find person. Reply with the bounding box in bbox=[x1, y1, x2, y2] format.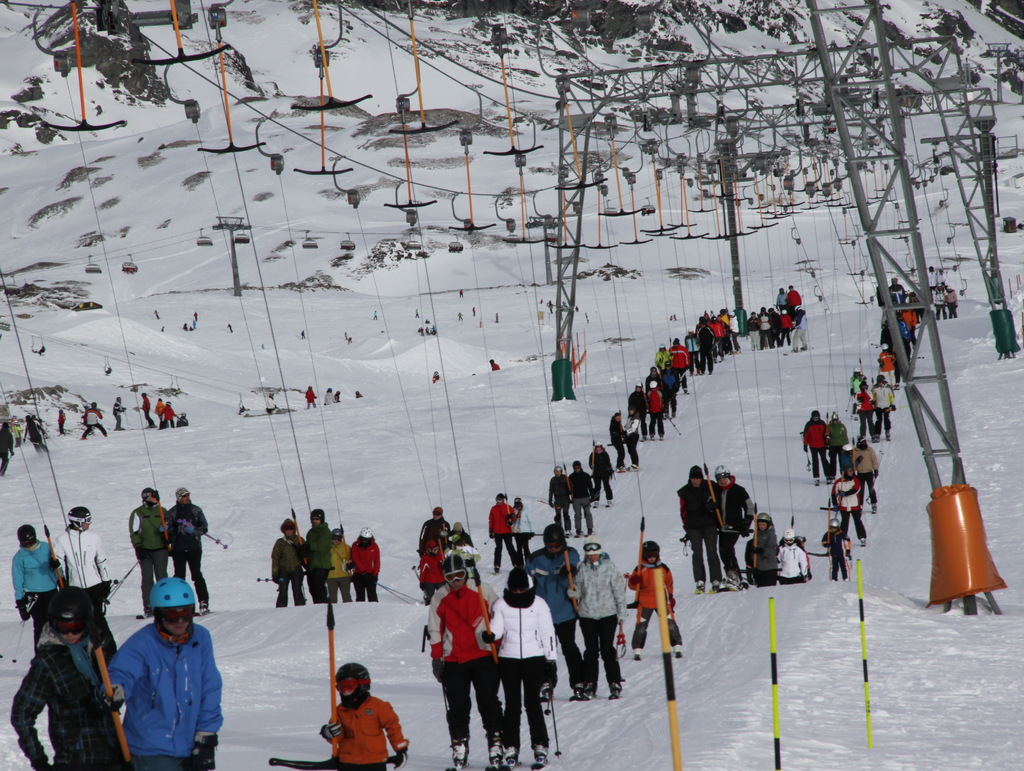
bbox=[99, 580, 227, 770].
